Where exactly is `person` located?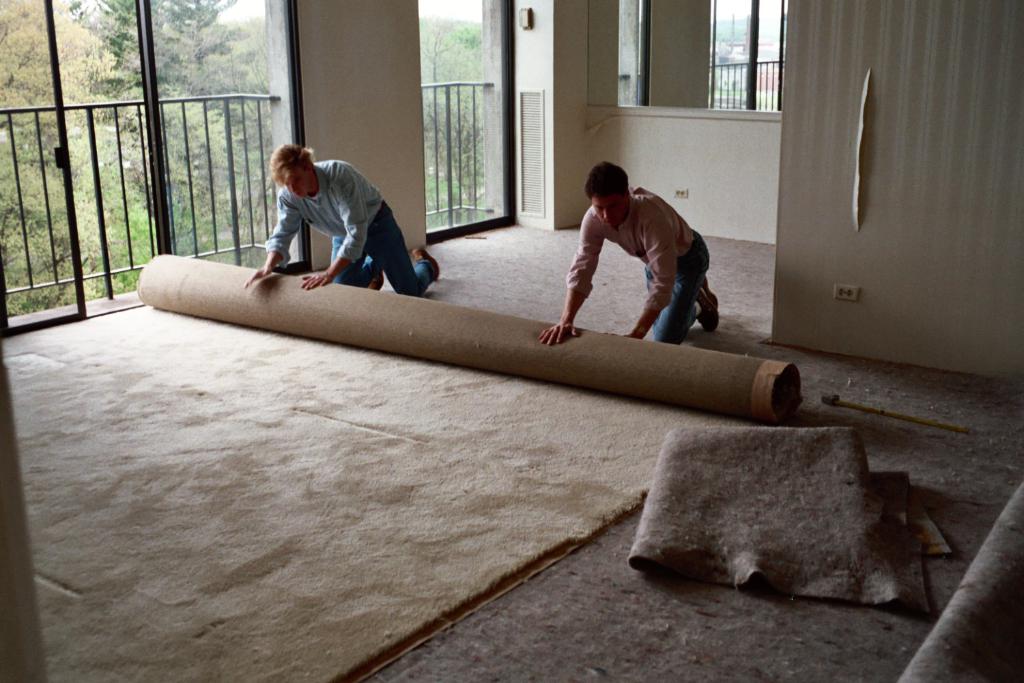
Its bounding box is l=532, t=163, r=723, b=350.
